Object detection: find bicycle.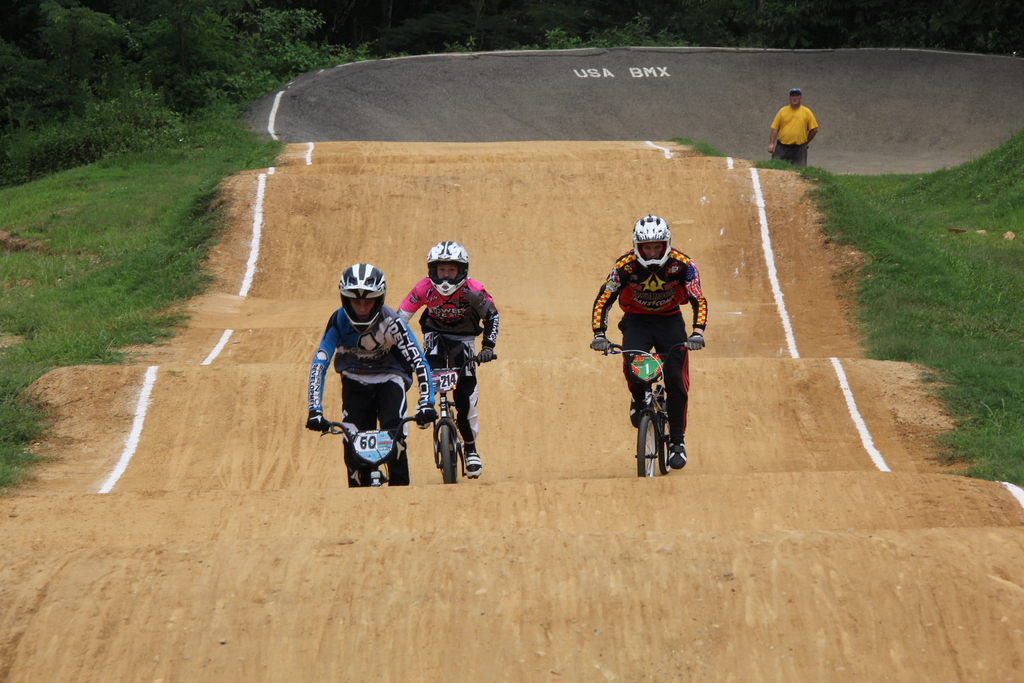
Rect(317, 422, 431, 493).
